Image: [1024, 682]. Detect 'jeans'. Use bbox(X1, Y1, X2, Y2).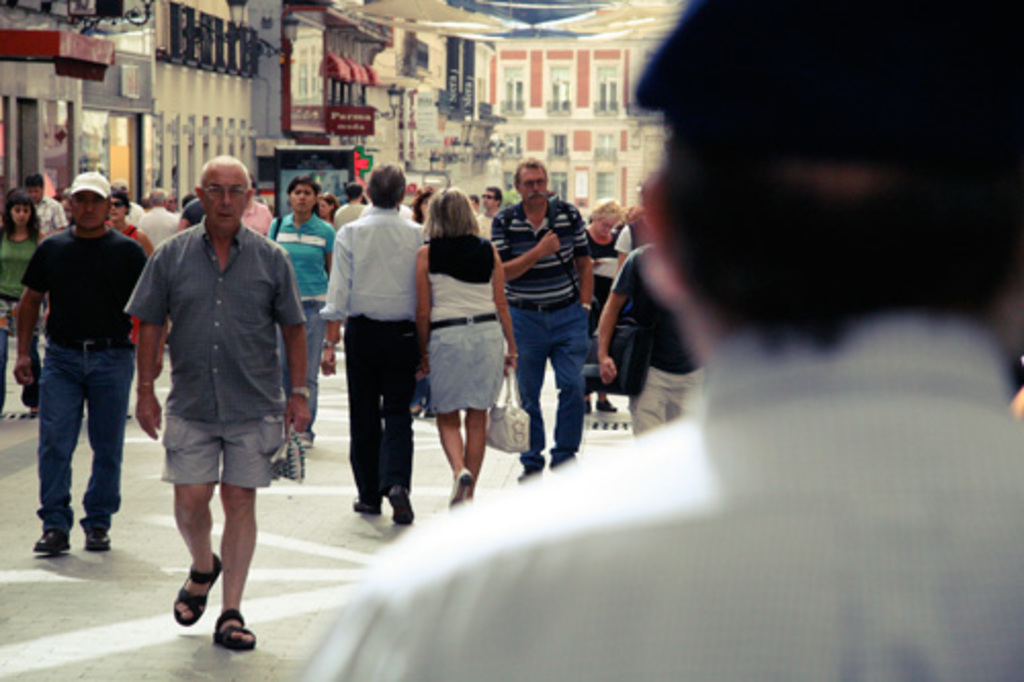
bbox(504, 291, 590, 475).
